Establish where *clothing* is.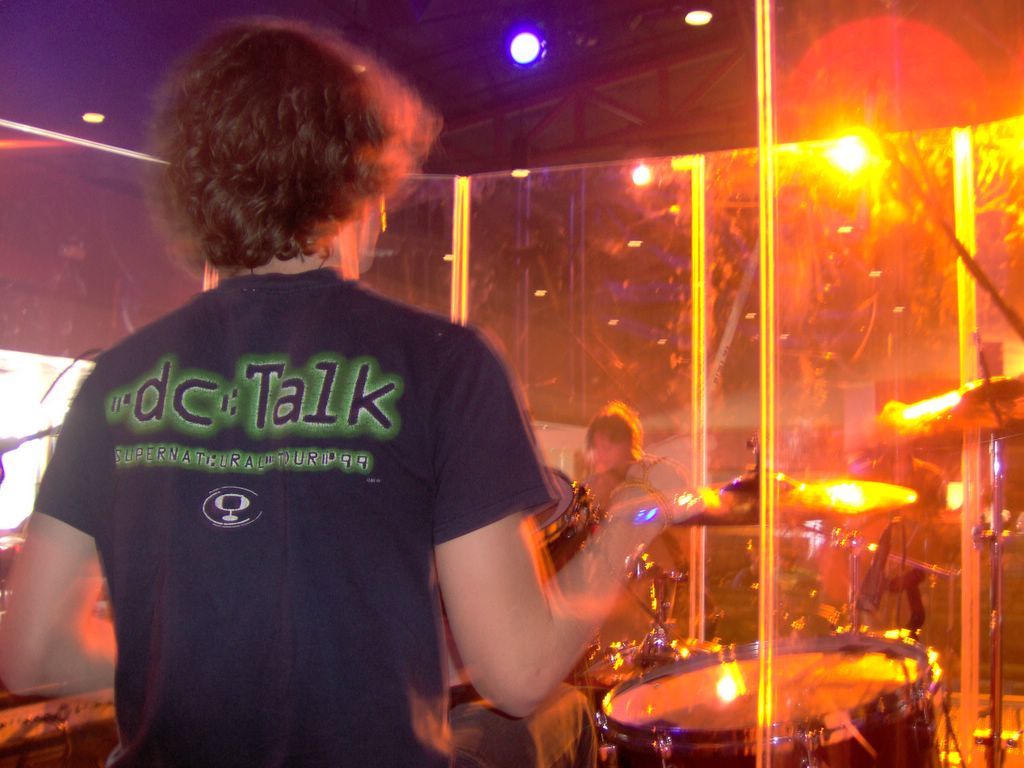
Established at l=61, t=234, r=554, b=738.
